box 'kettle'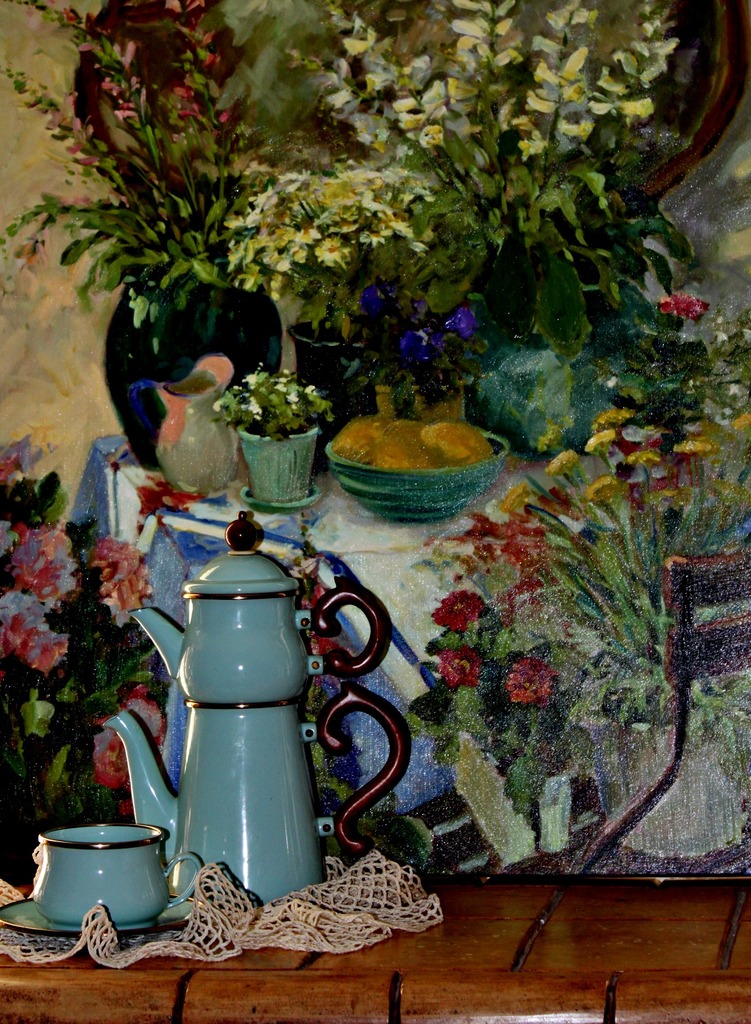
pyautogui.locateOnScreen(99, 708, 404, 908)
